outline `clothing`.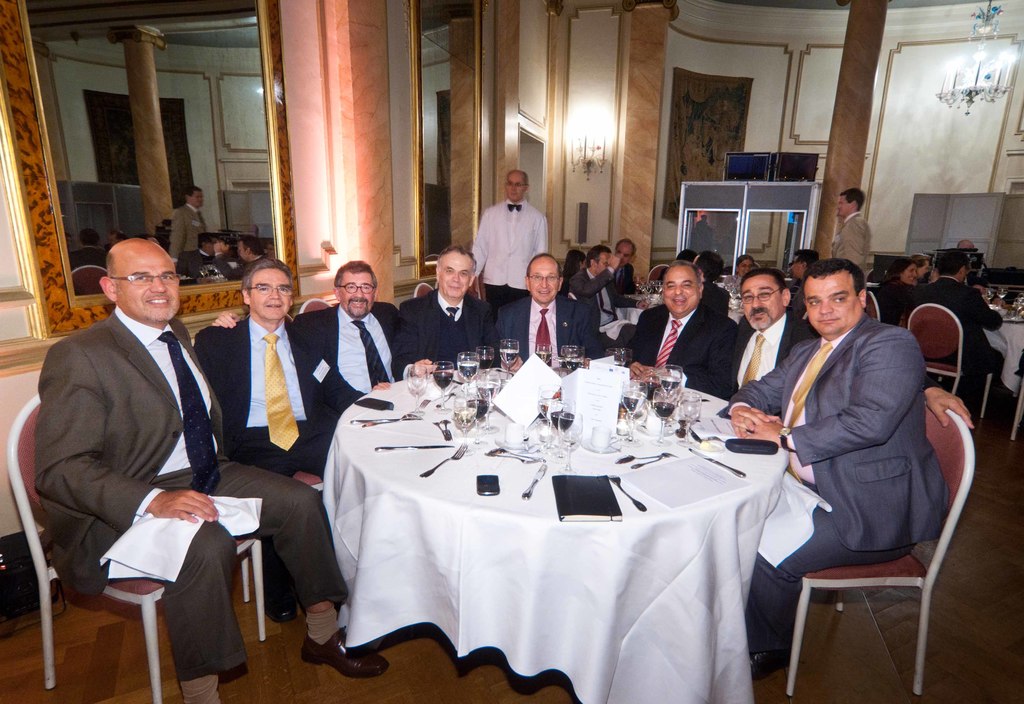
Outline: [568, 266, 611, 292].
